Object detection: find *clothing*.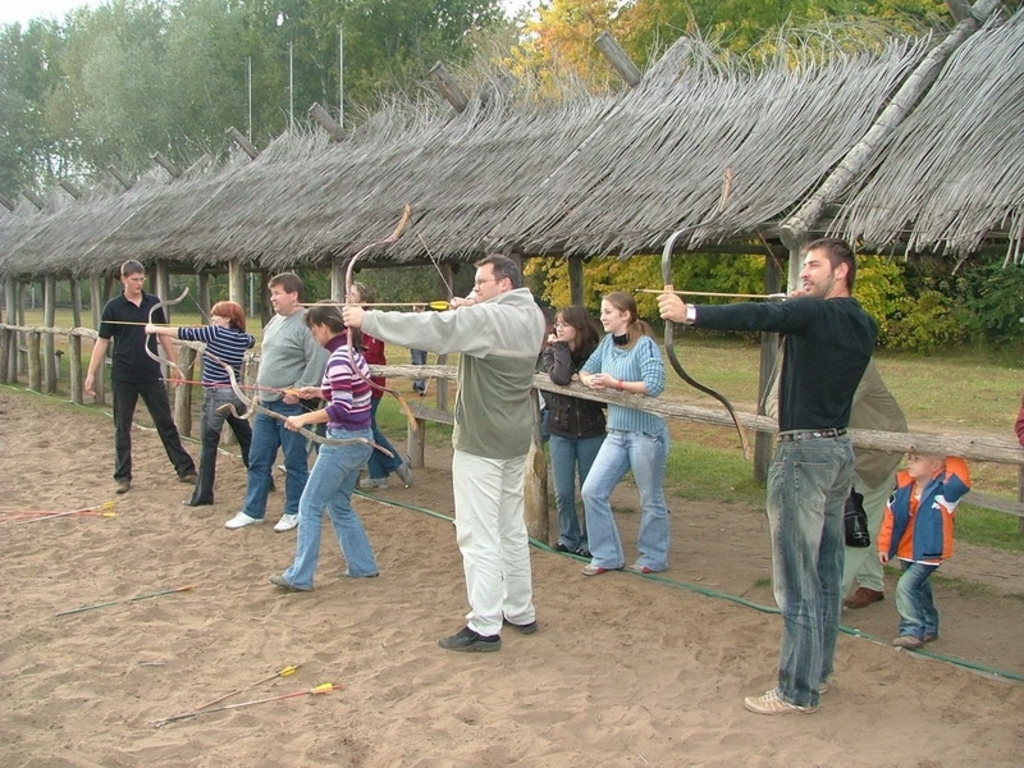
283, 338, 378, 593.
